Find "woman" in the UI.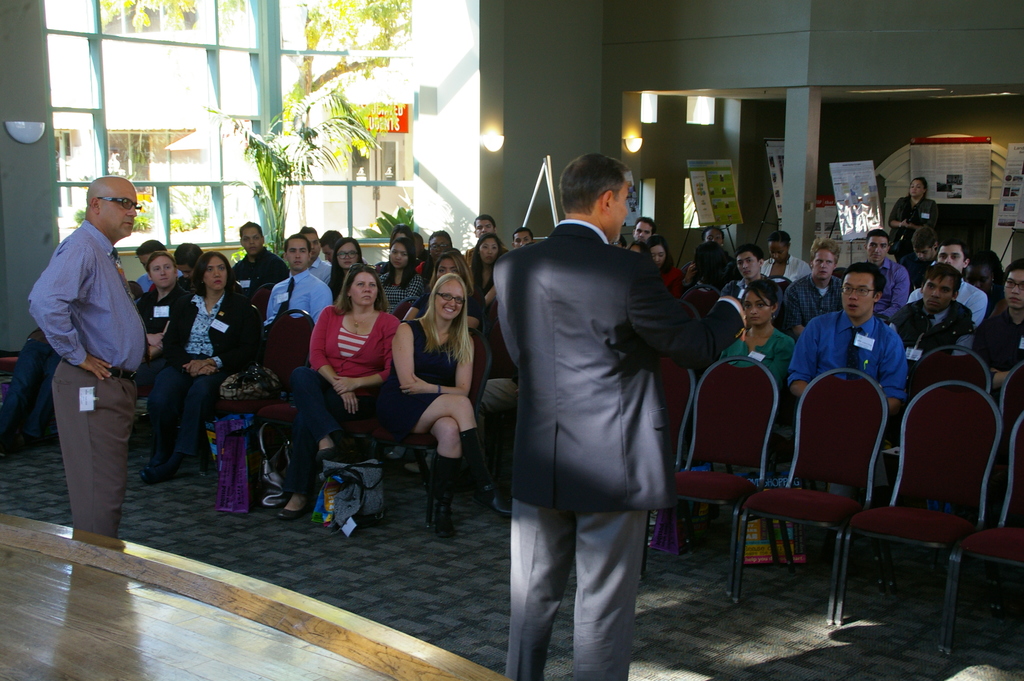
UI element at (646,233,684,315).
